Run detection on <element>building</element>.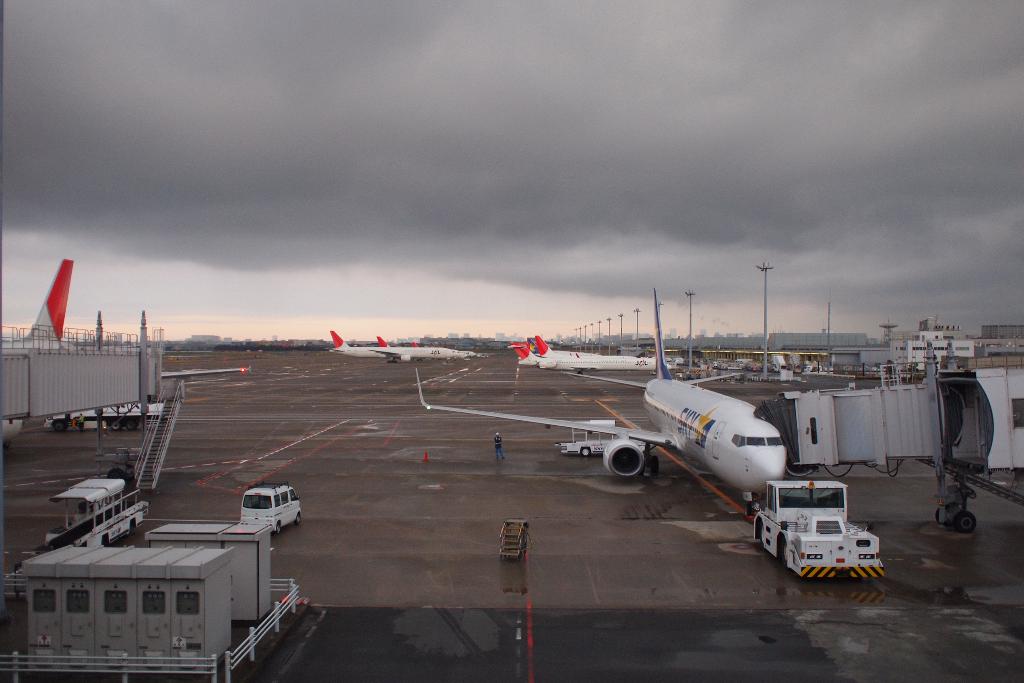
Result: <bbox>902, 329, 976, 374</bbox>.
